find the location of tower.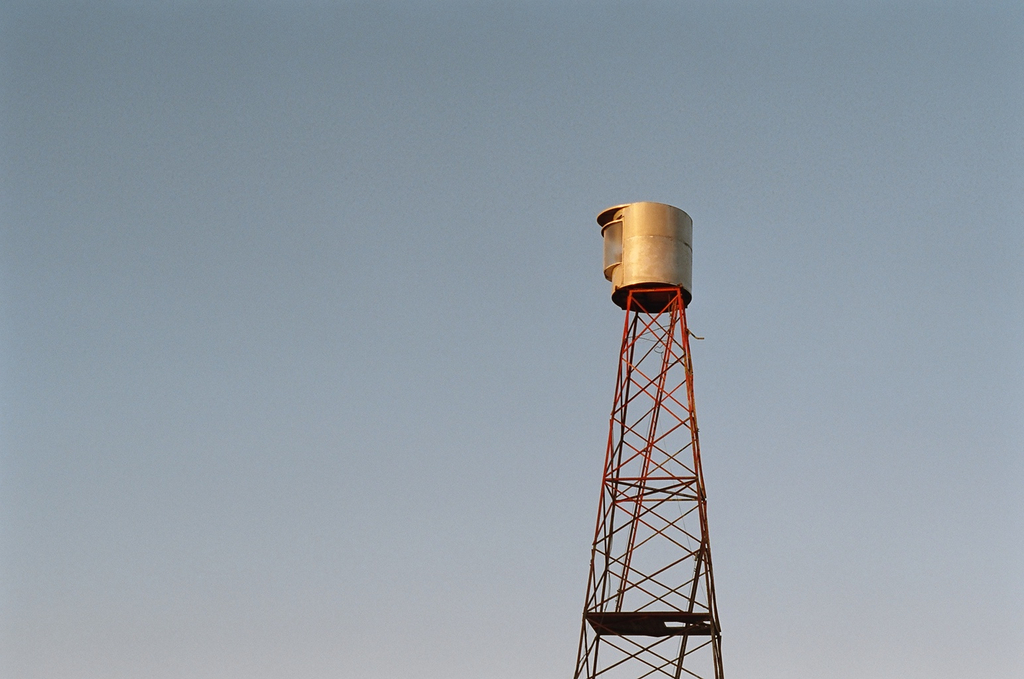
Location: rect(577, 178, 754, 678).
